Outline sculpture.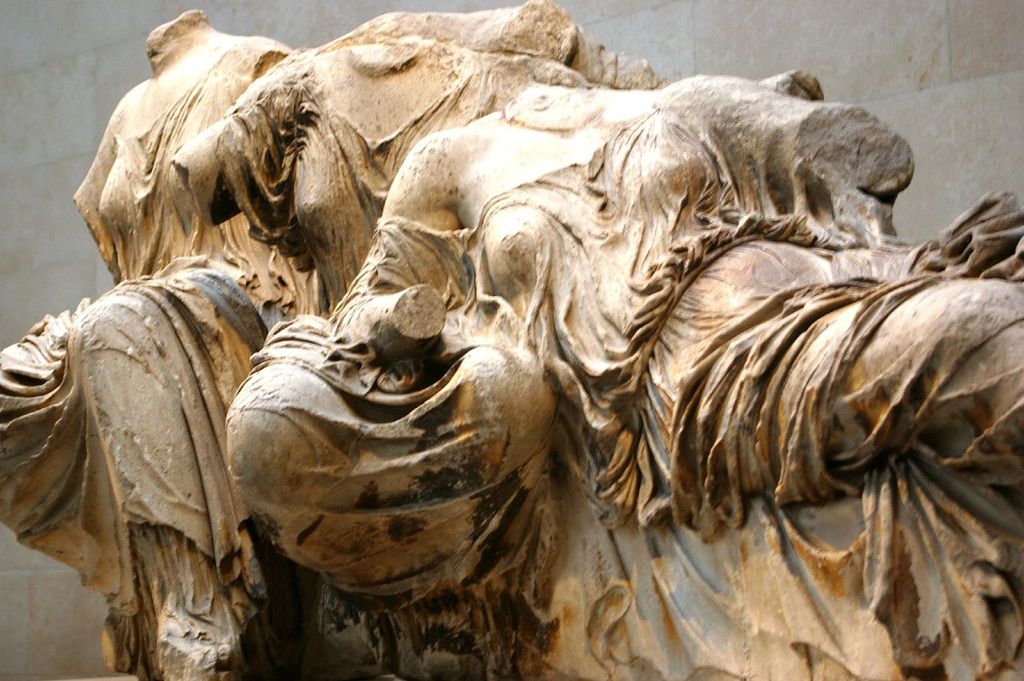
Outline: x1=18 y1=0 x2=1023 y2=663.
